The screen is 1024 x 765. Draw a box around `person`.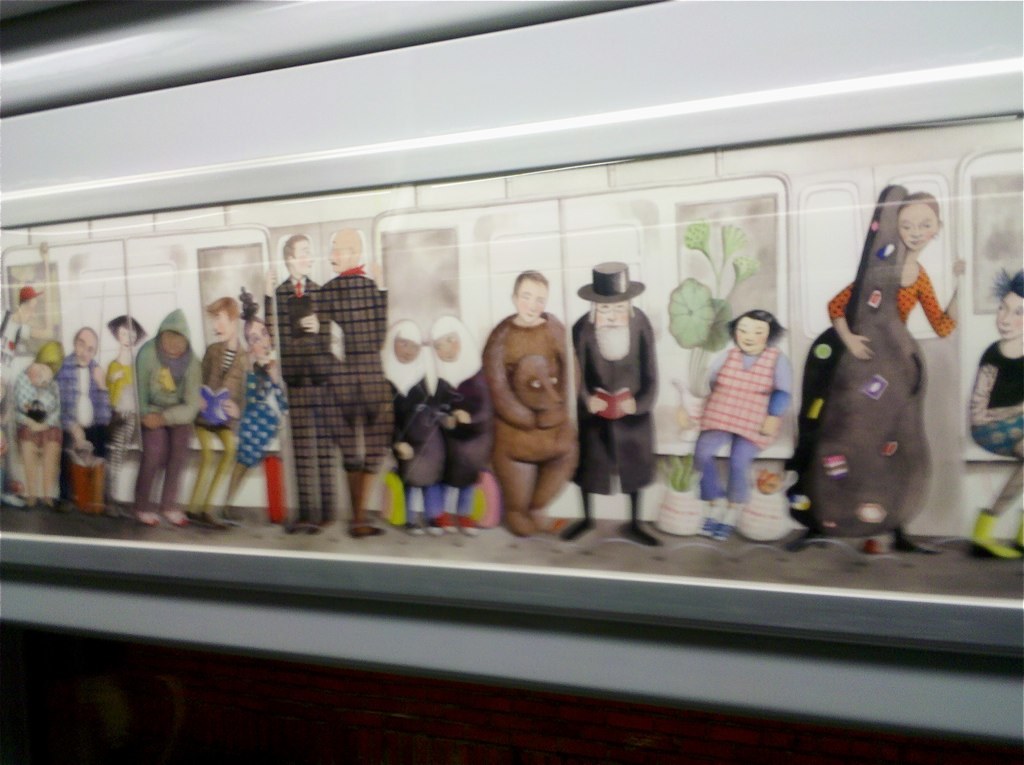
region(0, 282, 45, 371).
